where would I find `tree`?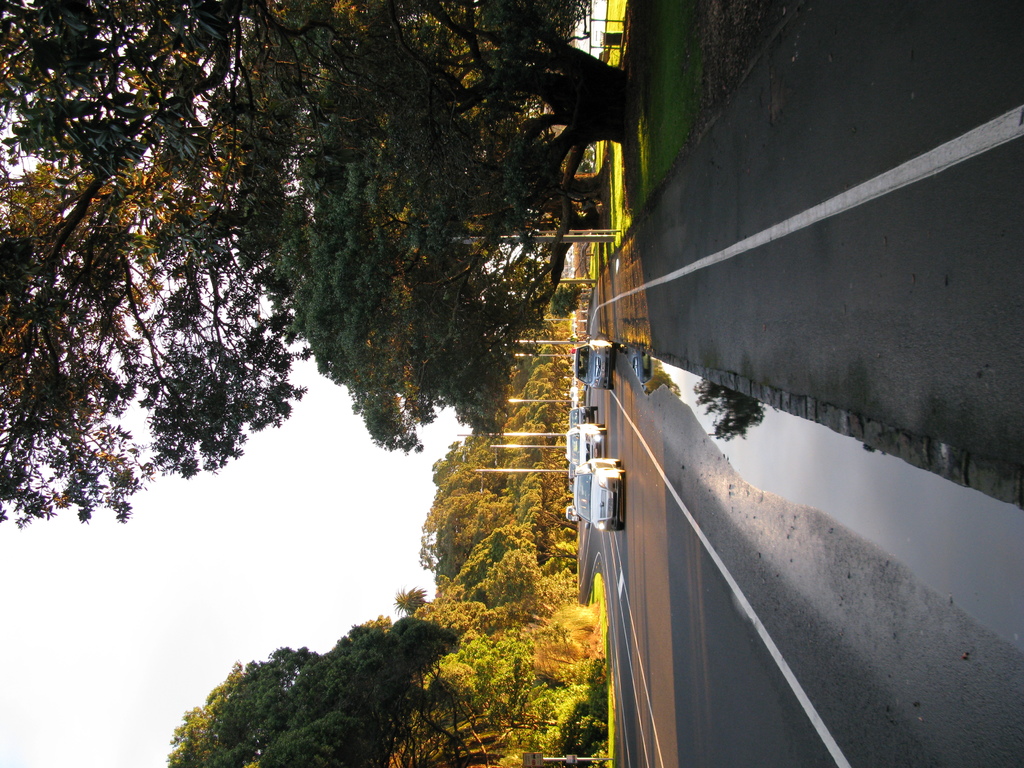
At rect(172, 537, 612, 767).
